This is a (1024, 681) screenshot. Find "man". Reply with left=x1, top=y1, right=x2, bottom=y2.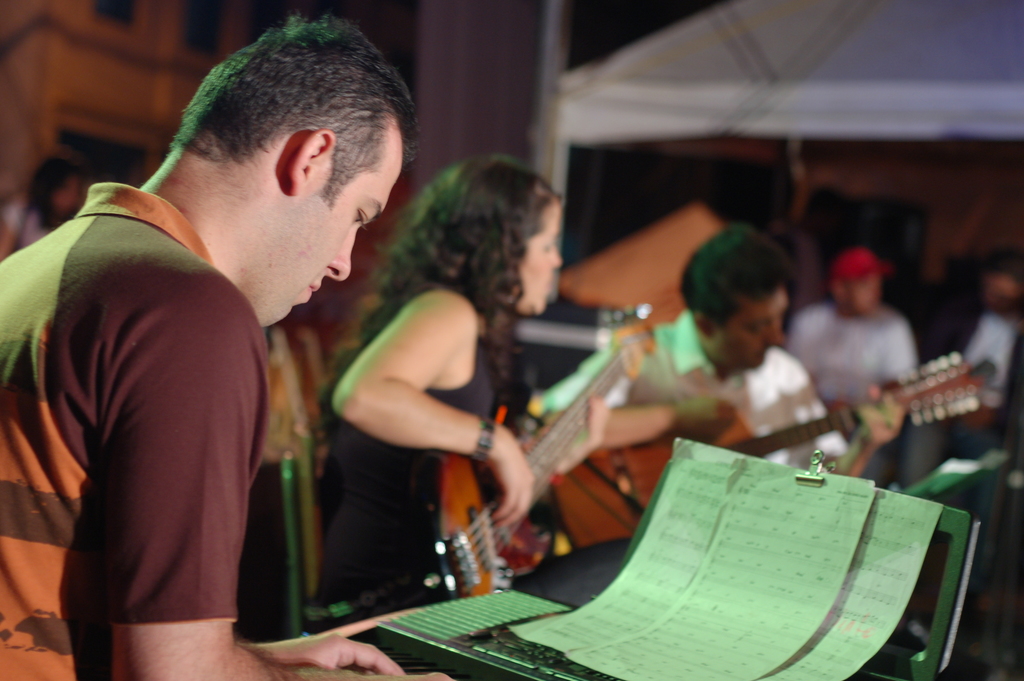
left=532, top=225, right=900, bottom=476.
